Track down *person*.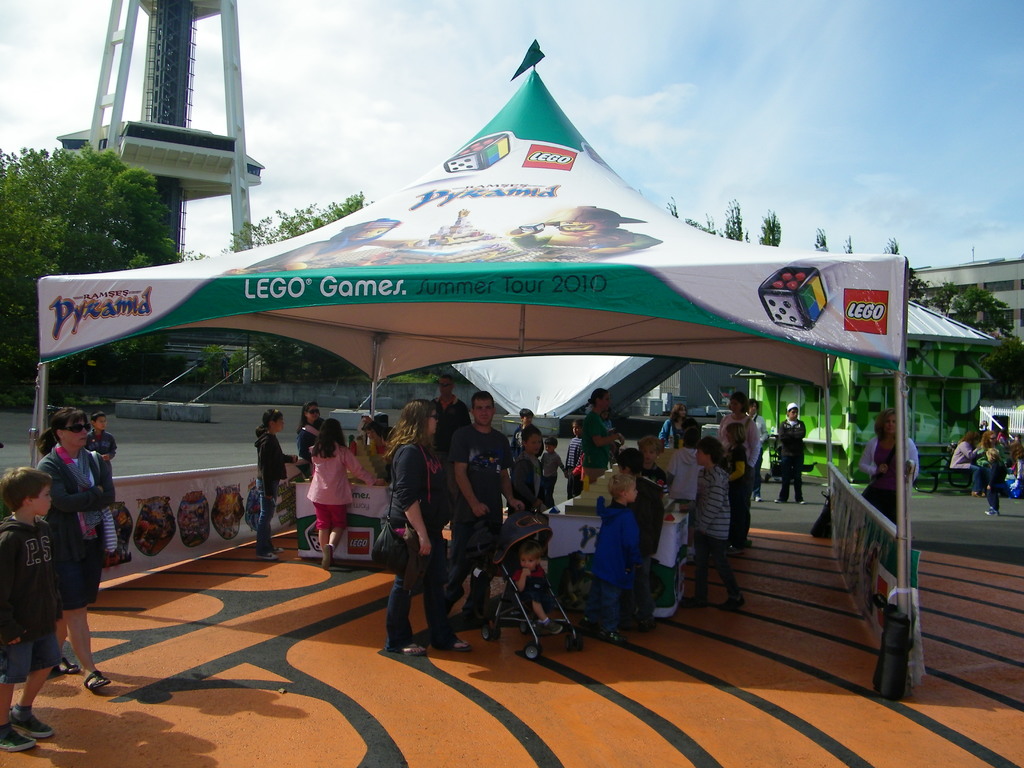
Tracked to (left=768, top=404, right=805, bottom=506).
